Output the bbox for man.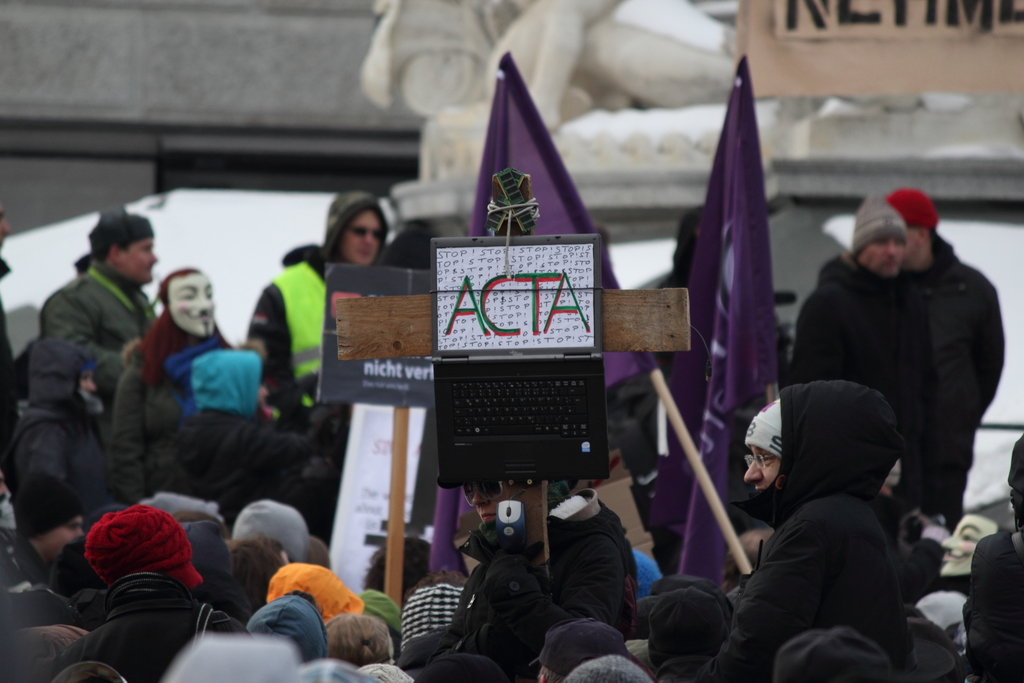
(left=780, top=189, right=932, bottom=533).
